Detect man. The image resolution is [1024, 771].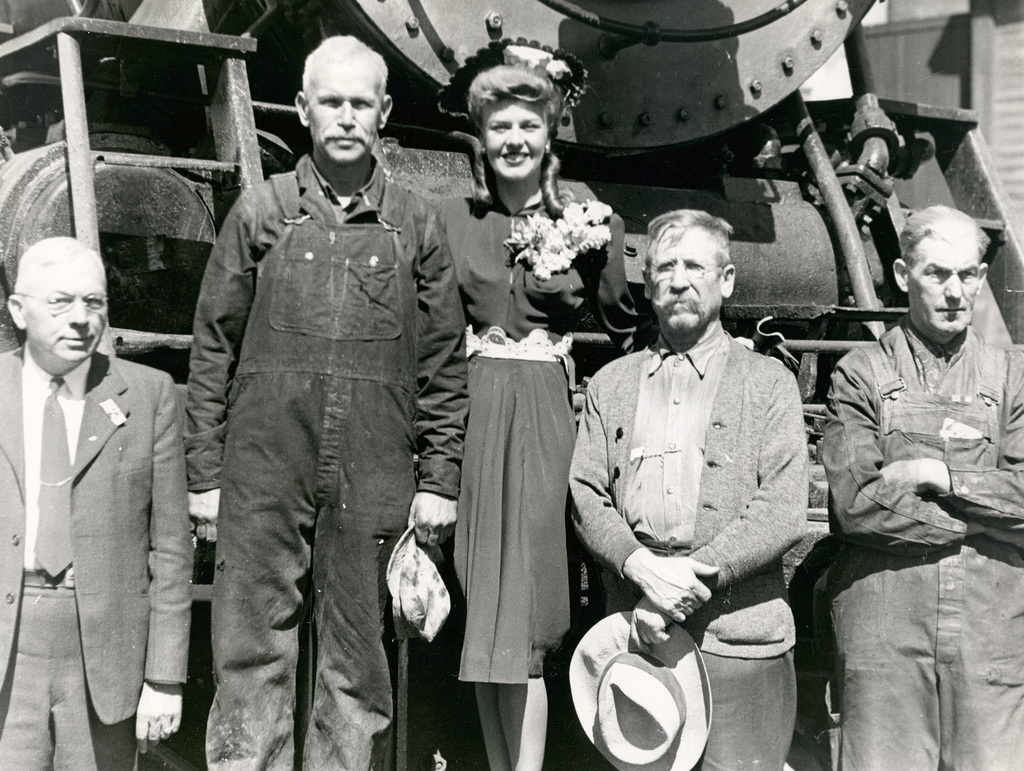
Rect(813, 200, 1023, 770).
